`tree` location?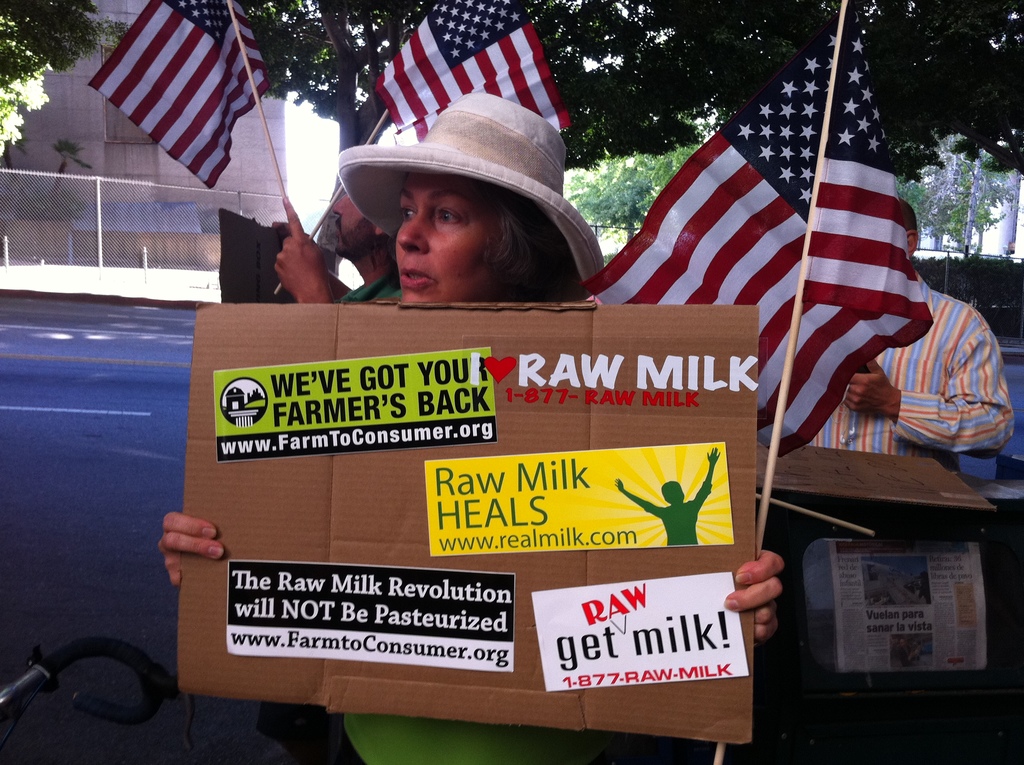
<region>0, 0, 129, 136</region>
